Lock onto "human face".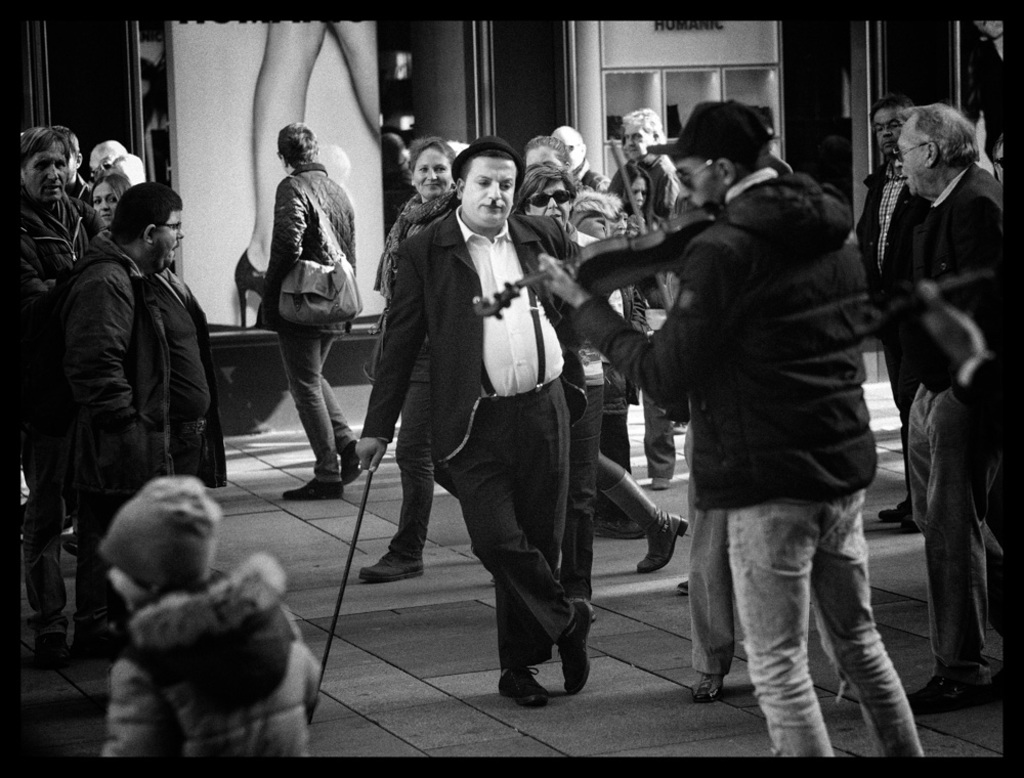
Locked: 892/128/925/197.
